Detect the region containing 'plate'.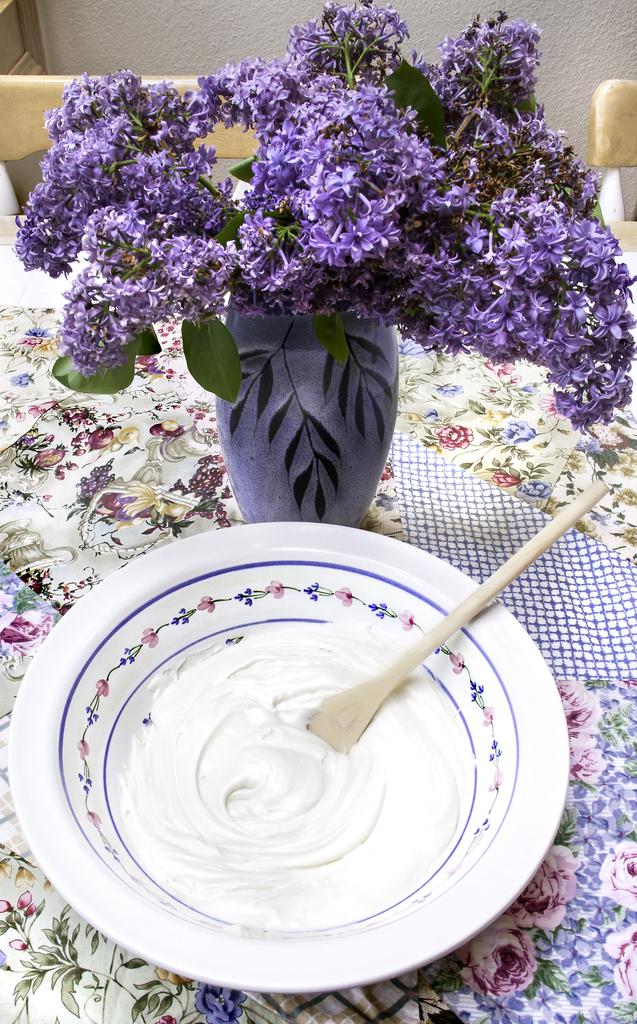
x1=15, y1=528, x2=589, y2=981.
